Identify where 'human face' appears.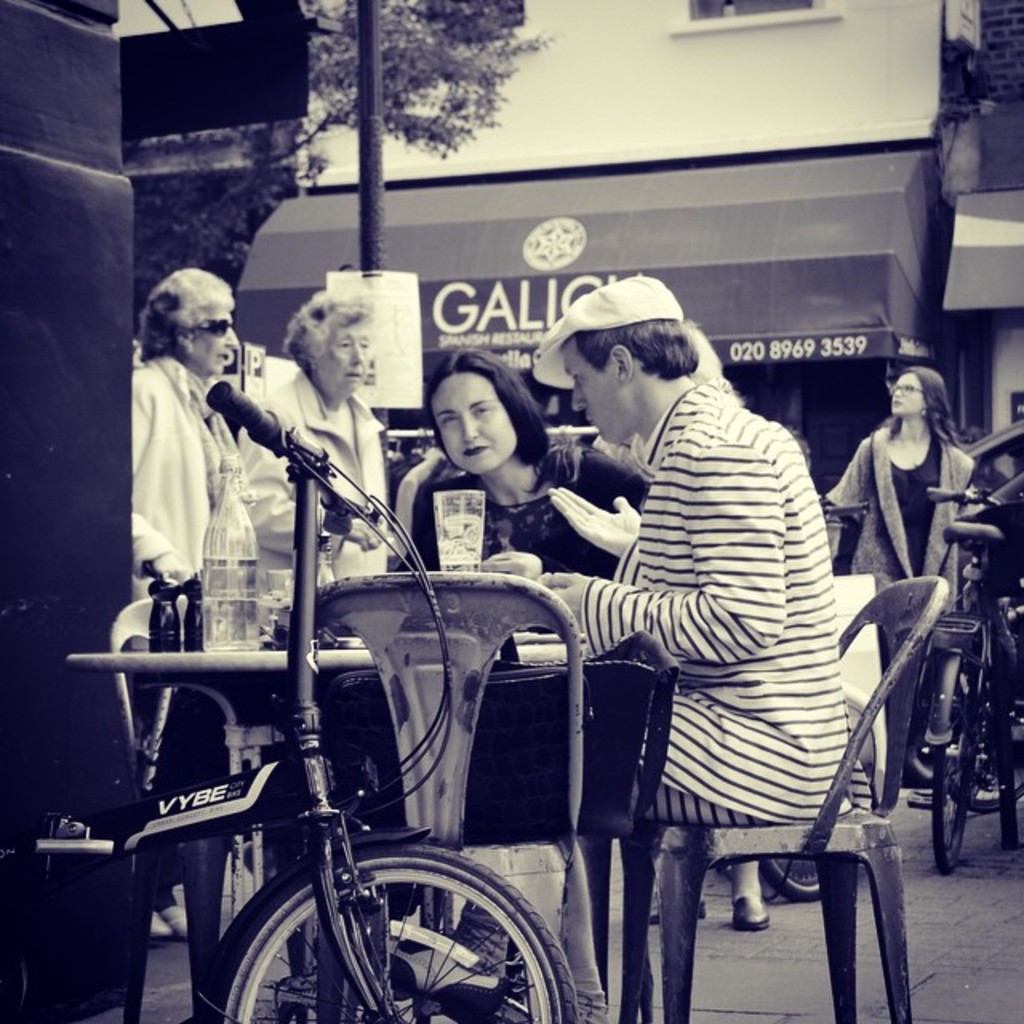
Appears at 893, 373, 923, 418.
